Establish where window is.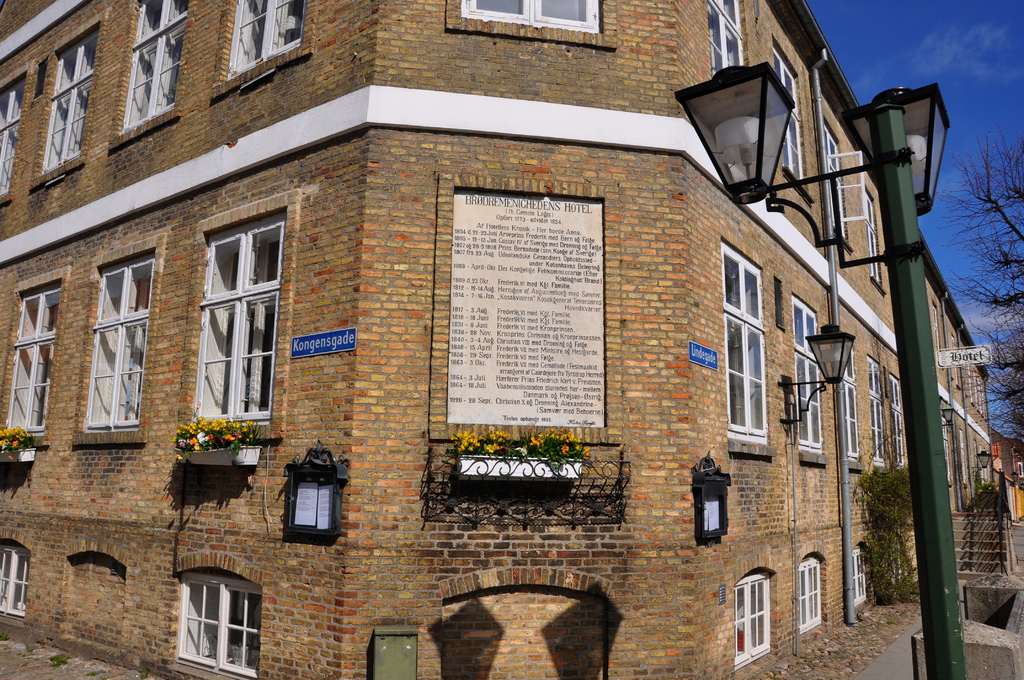
Established at 118, 0, 189, 135.
